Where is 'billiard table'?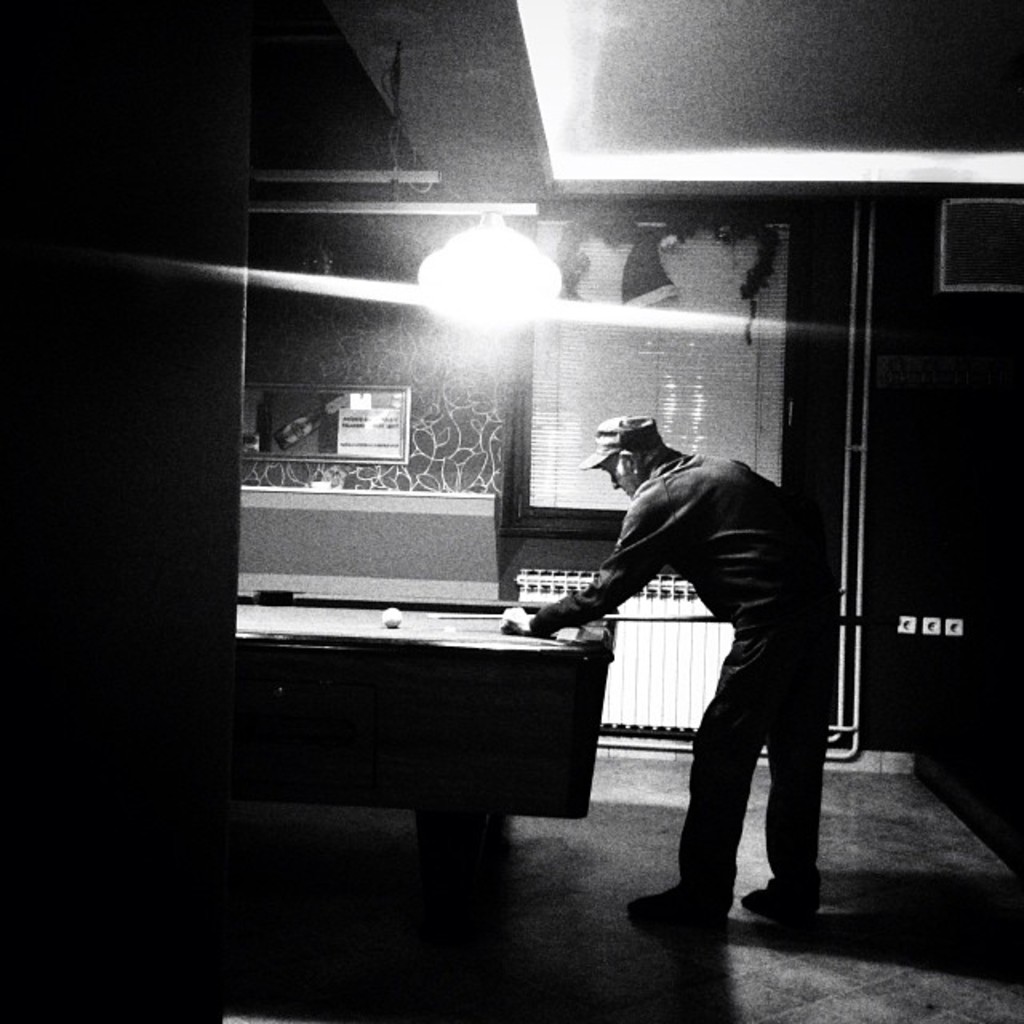
[234, 584, 621, 818].
